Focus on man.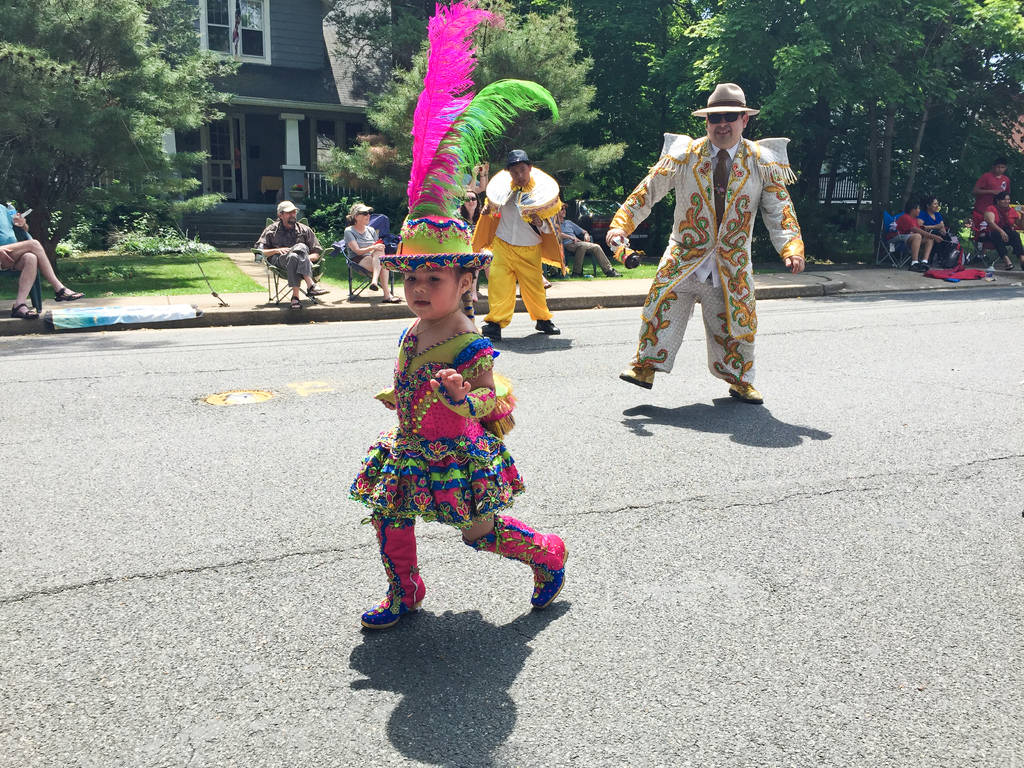
Focused at x1=609 y1=97 x2=804 y2=436.
